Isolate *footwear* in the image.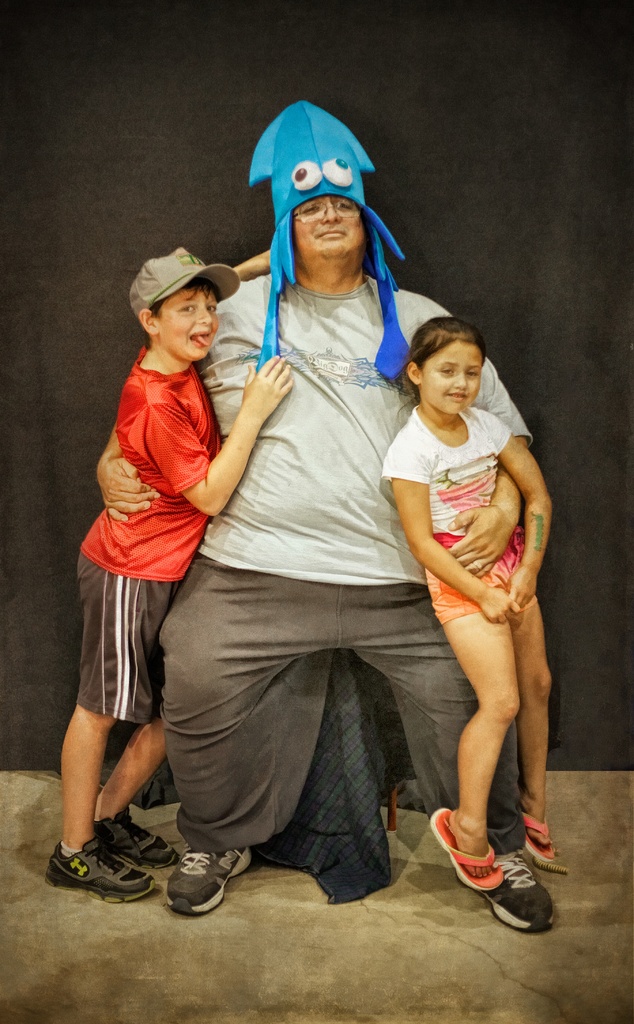
Isolated region: select_region(517, 812, 569, 877).
